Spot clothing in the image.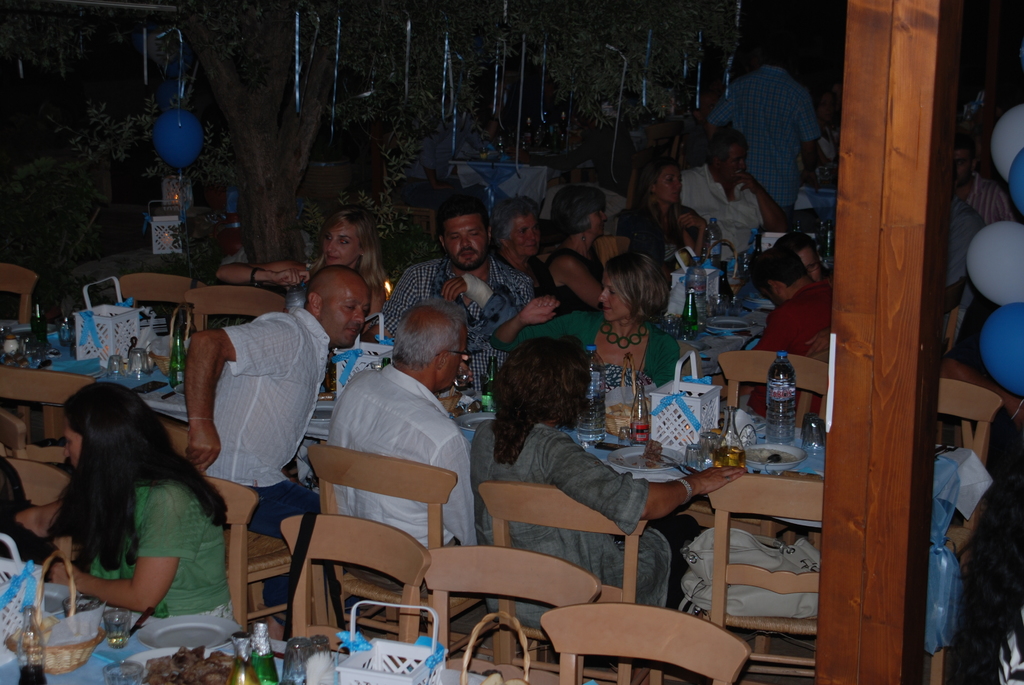
clothing found at detection(490, 249, 561, 295).
